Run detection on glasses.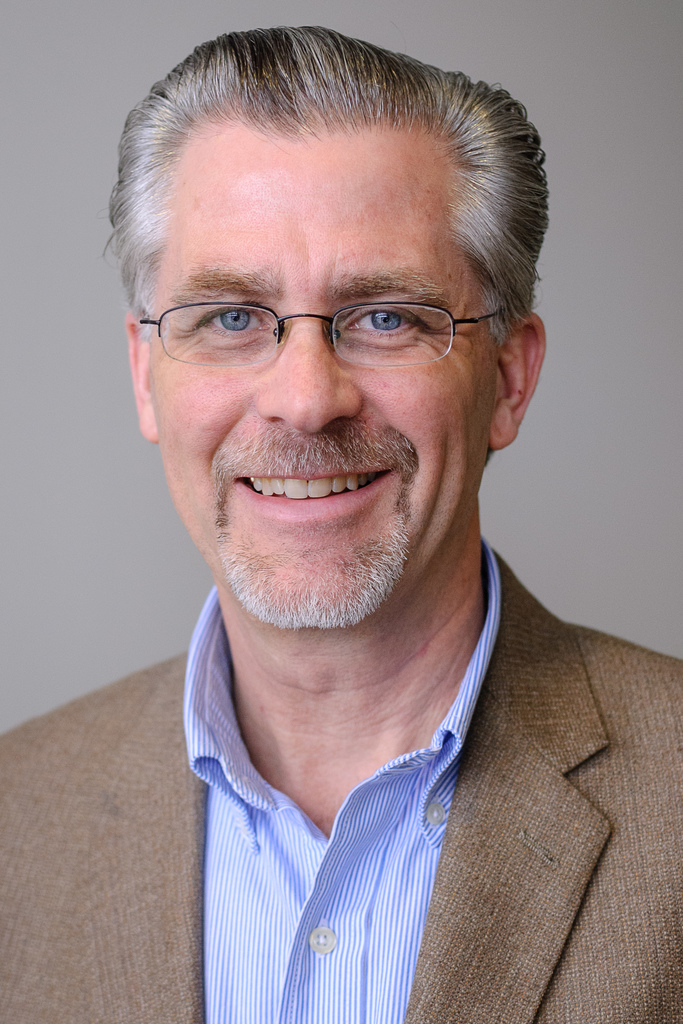
Result: box=[134, 301, 500, 370].
